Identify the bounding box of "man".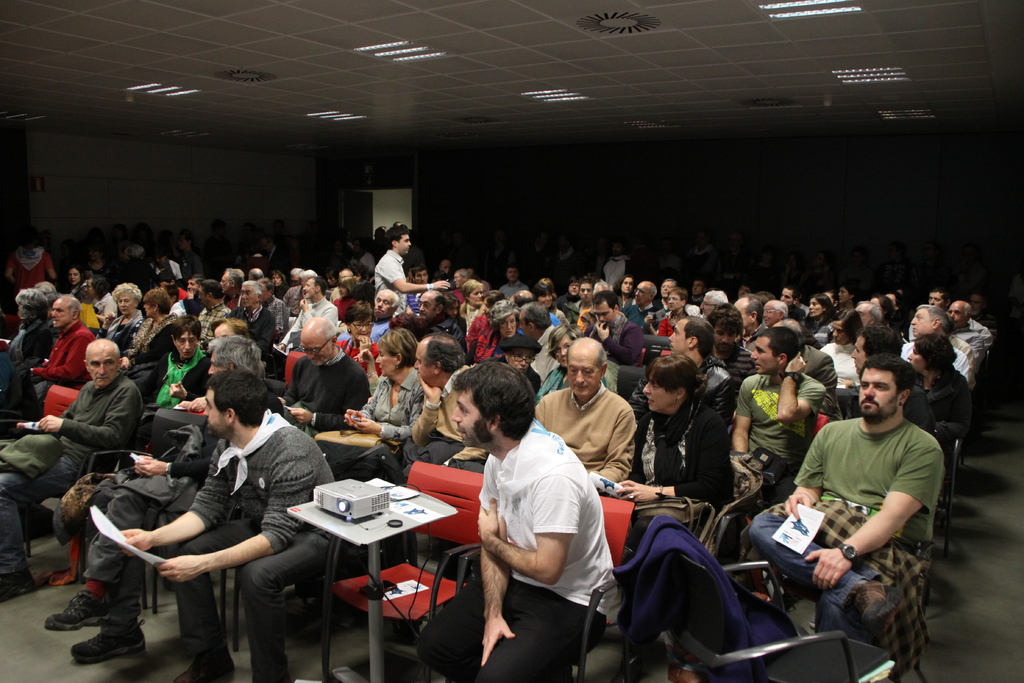
(left=120, top=373, right=346, bottom=682).
